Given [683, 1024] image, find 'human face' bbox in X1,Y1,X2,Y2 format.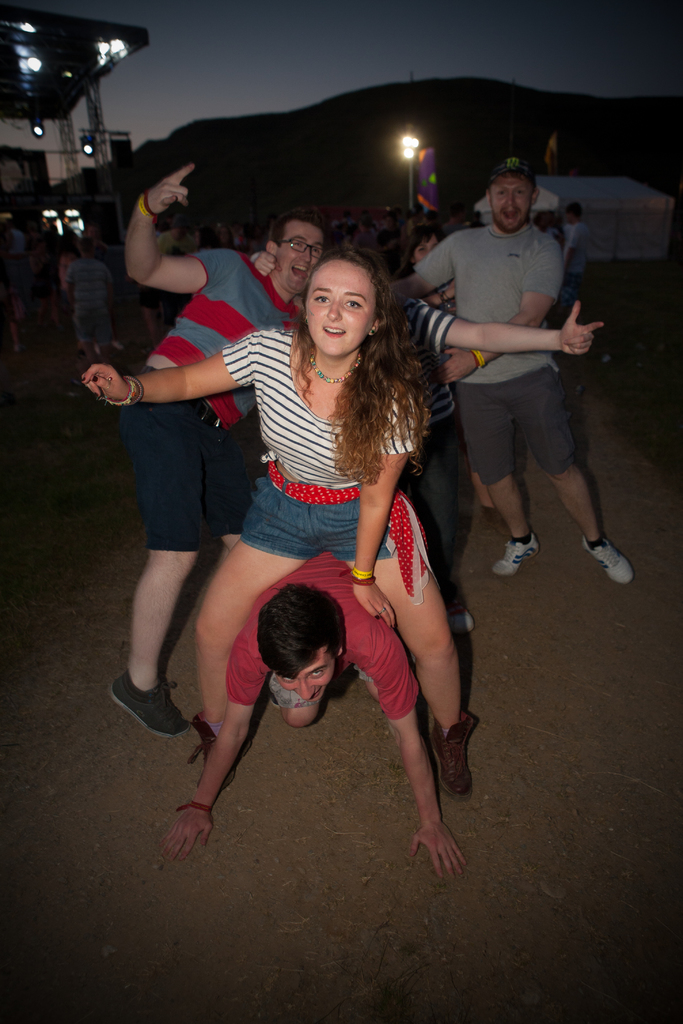
493,168,533,232.
